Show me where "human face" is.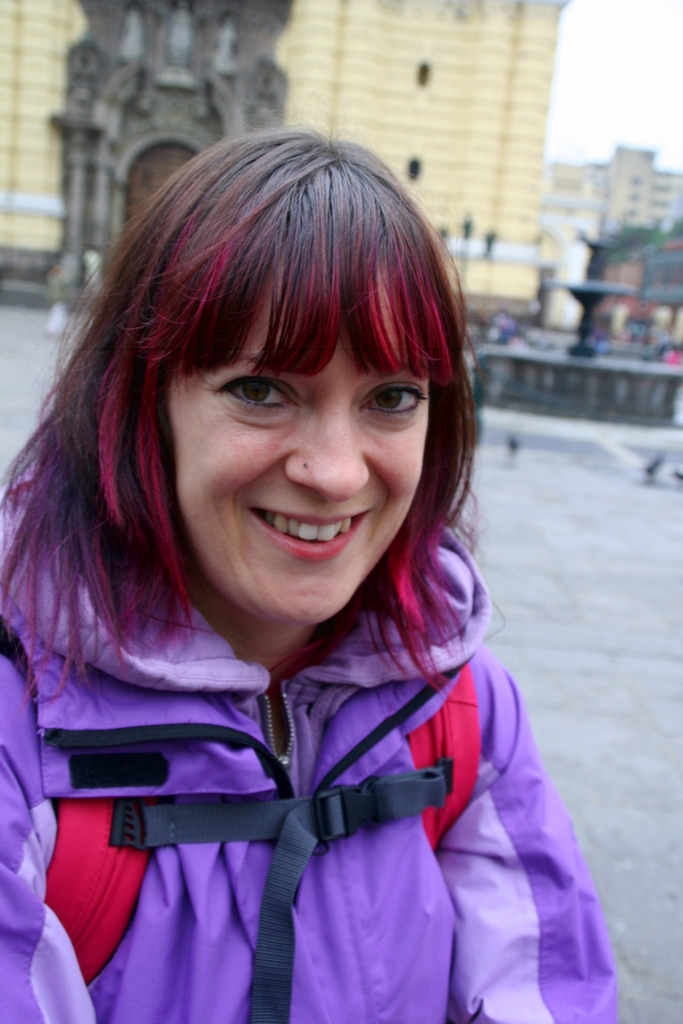
"human face" is at (x1=172, y1=286, x2=425, y2=619).
